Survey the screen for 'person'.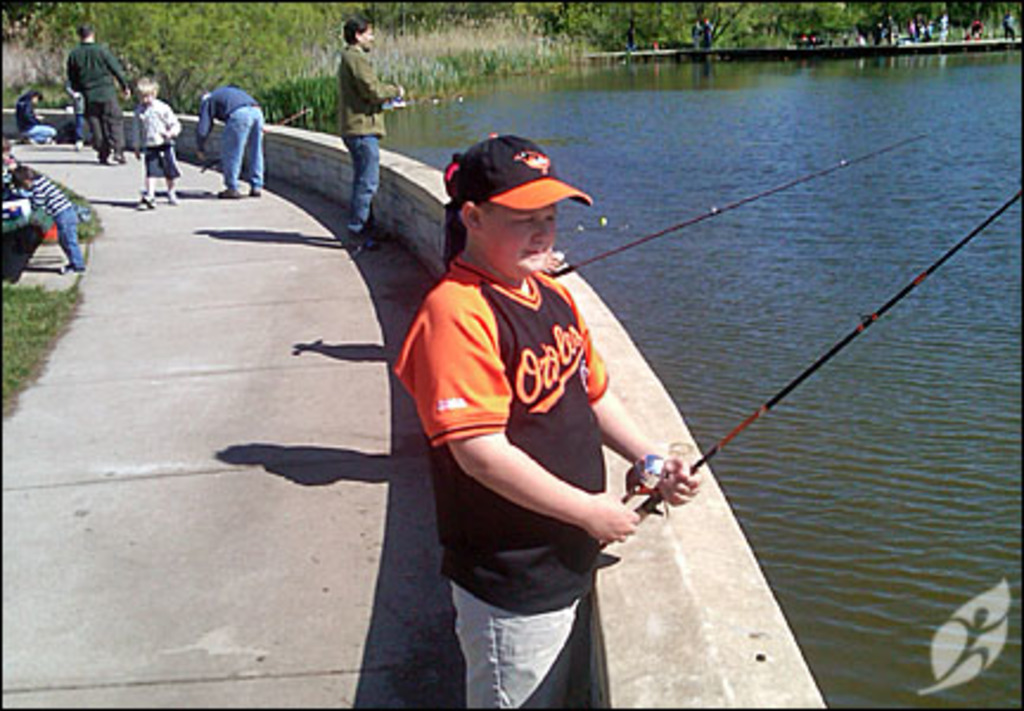
Survey found: (left=128, top=71, right=183, bottom=213).
